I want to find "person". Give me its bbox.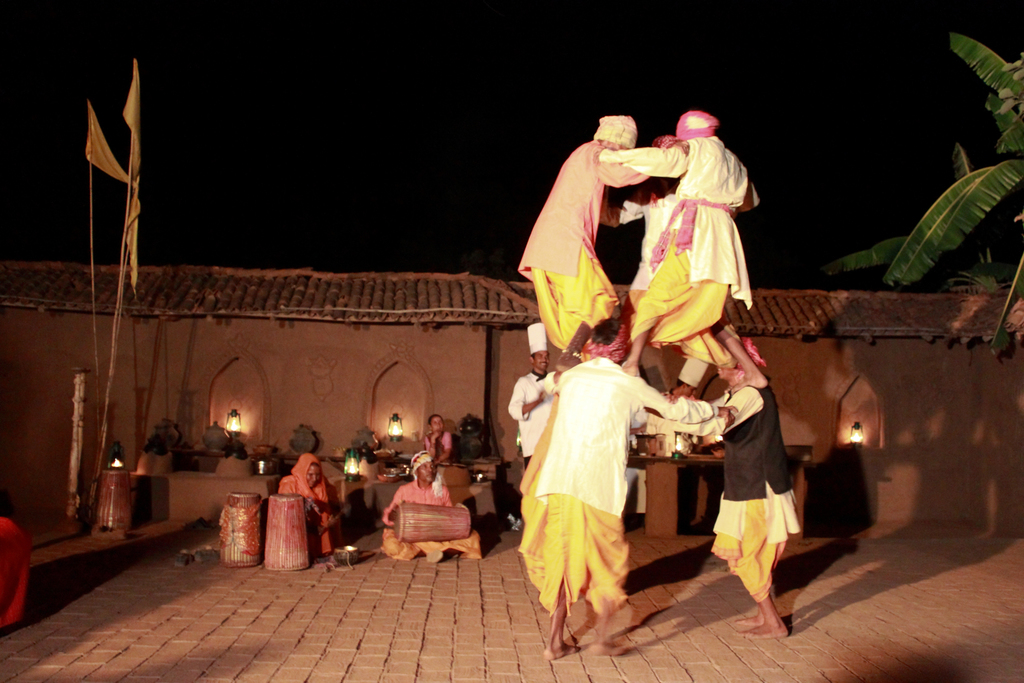
[left=278, top=449, right=342, bottom=552].
